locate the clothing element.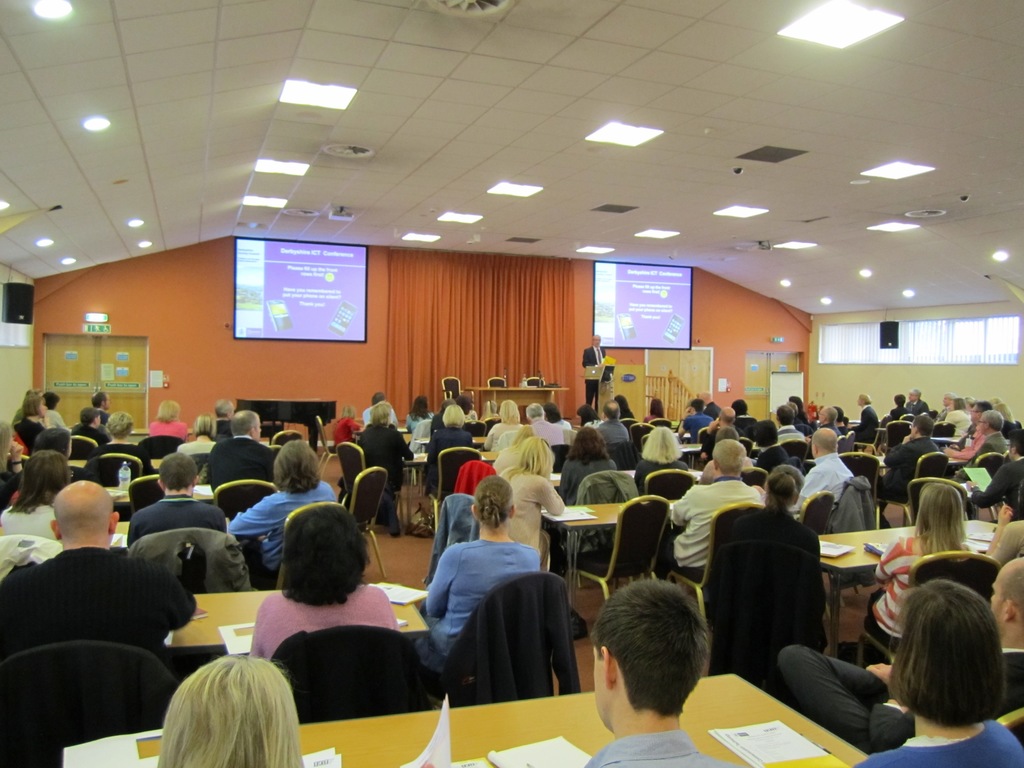
Element bbox: pyautogui.locateOnScreen(773, 422, 806, 445).
